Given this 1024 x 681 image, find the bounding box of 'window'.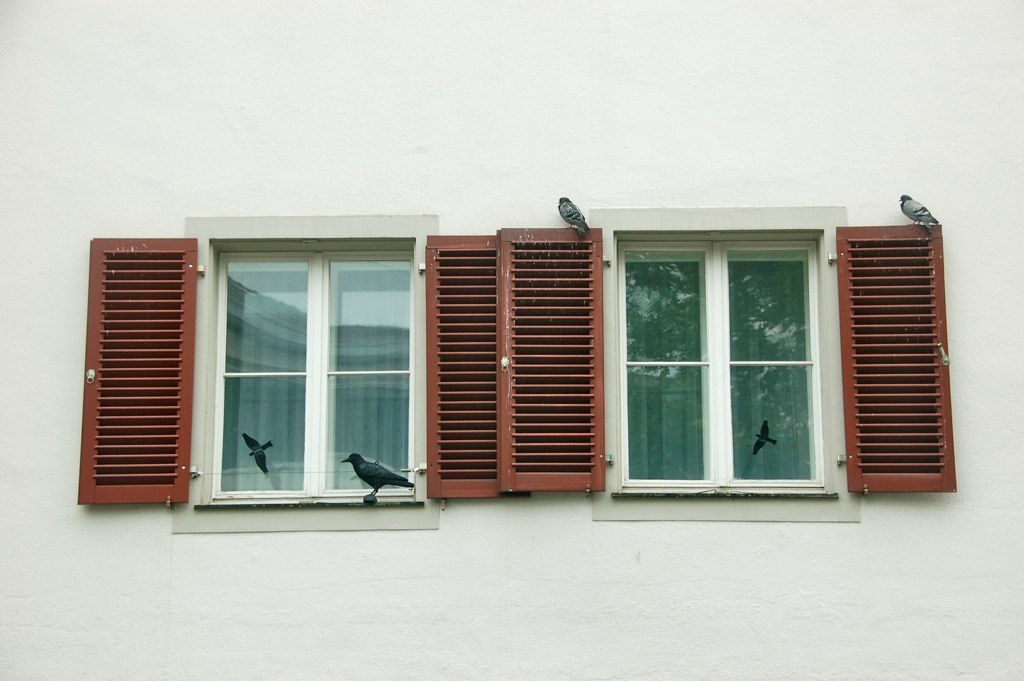
bbox=(206, 244, 424, 505).
